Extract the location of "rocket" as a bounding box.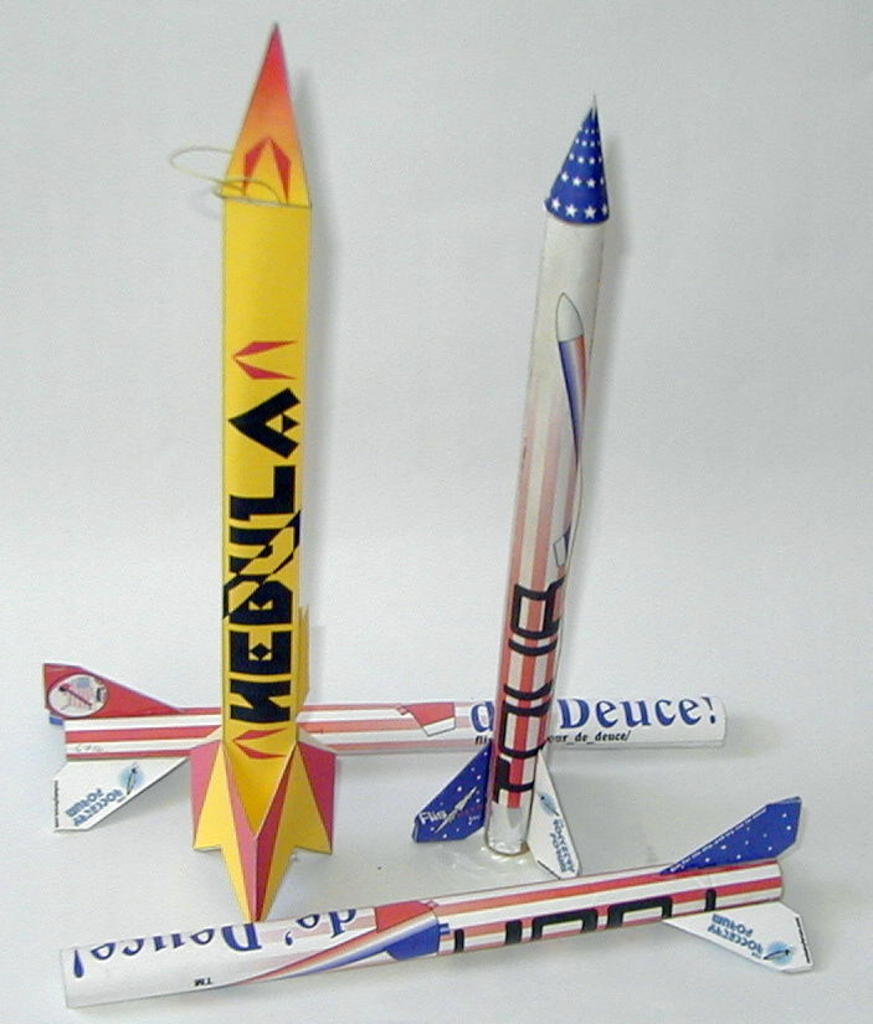
bbox(58, 802, 806, 1009).
